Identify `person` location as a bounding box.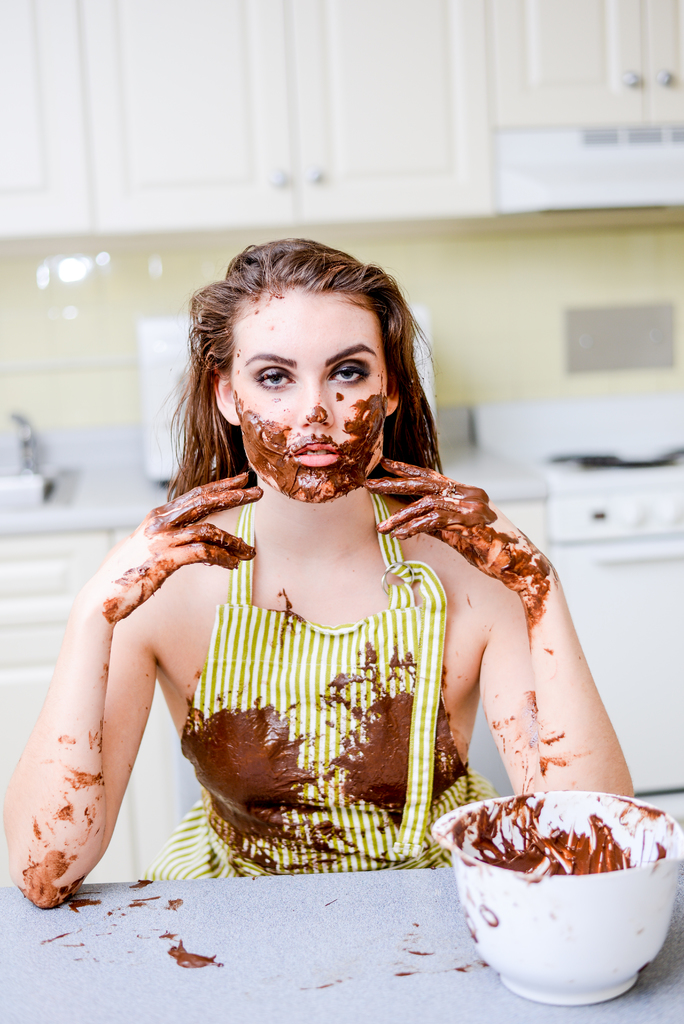
(x1=69, y1=242, x2=610, y2=901).
